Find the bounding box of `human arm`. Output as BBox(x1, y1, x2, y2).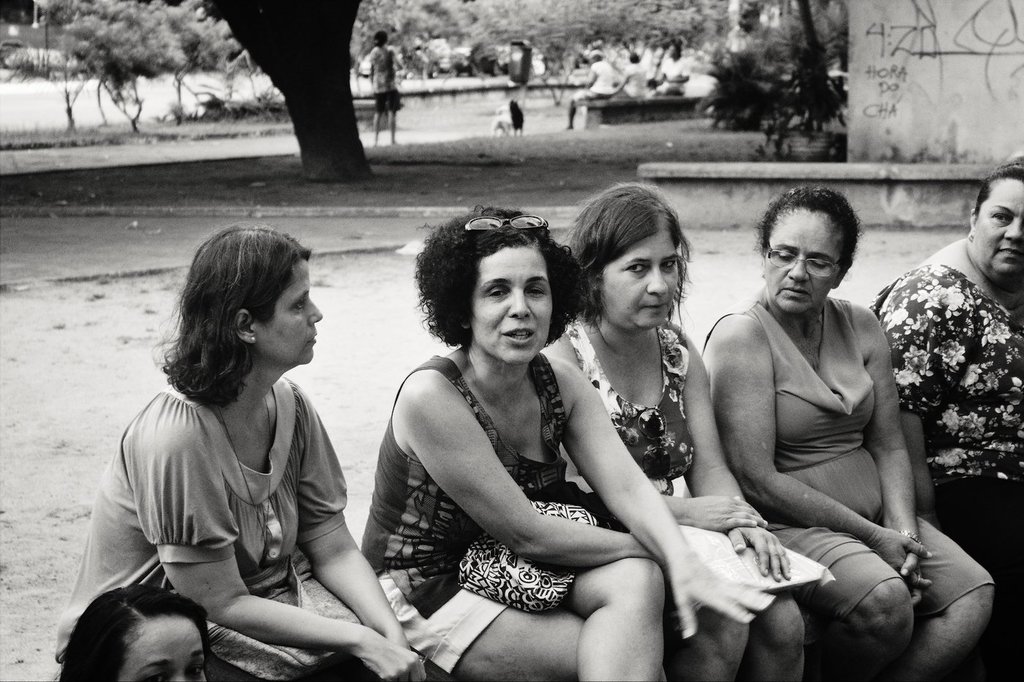
BBox(704, 317, 939, 604).
